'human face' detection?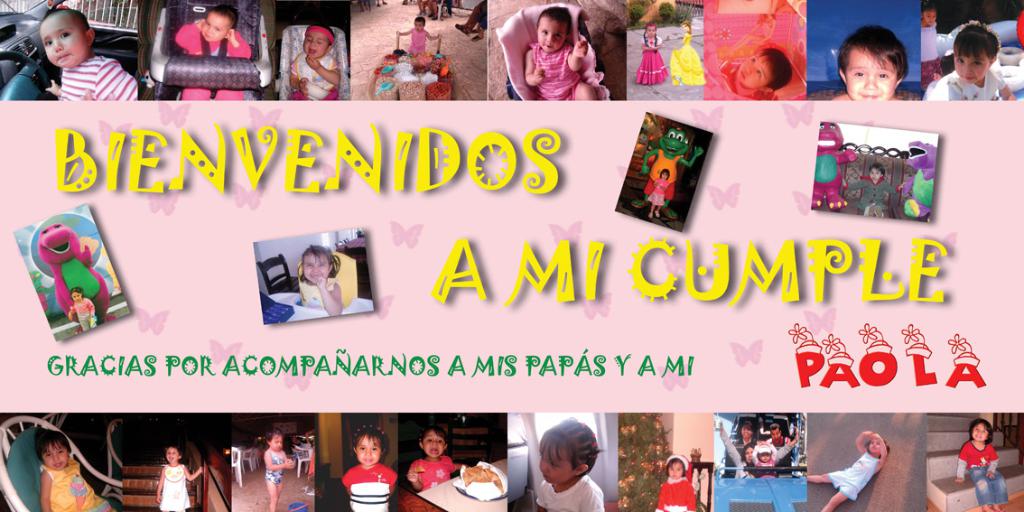
647, 25, 656, 37
